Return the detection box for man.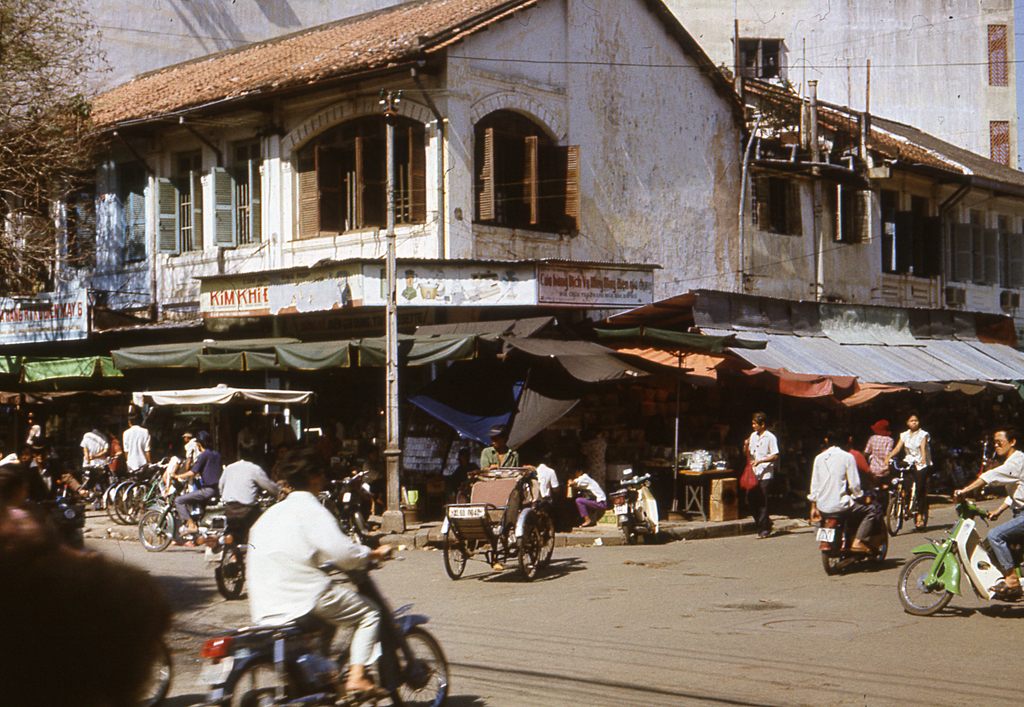
BBox(29, 441, 49, 473).
